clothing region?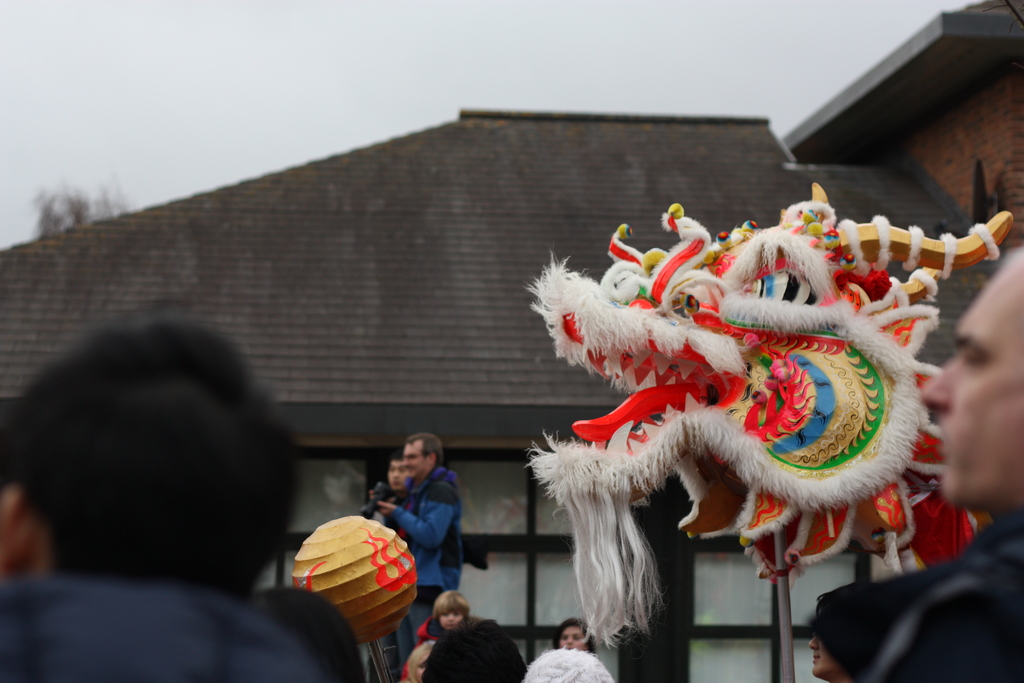
[x1=392, y1=468, x2=462, y2=664]
